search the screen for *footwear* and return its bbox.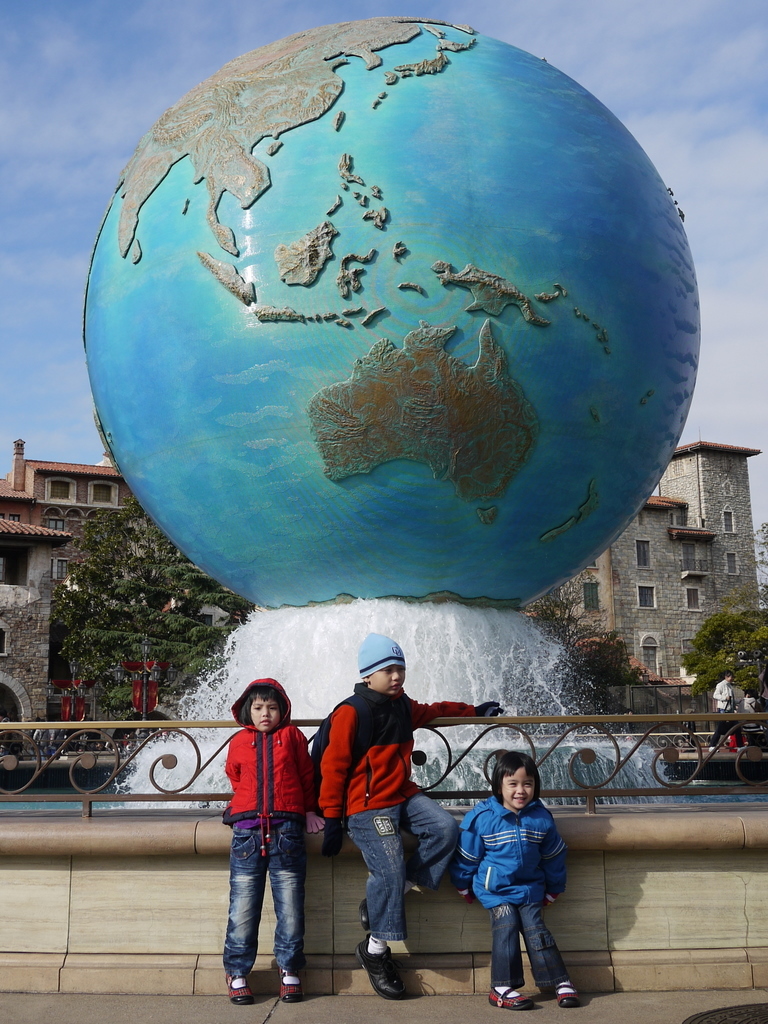
Found: [x1=482, y1=978, x2=528, y2=1008].
